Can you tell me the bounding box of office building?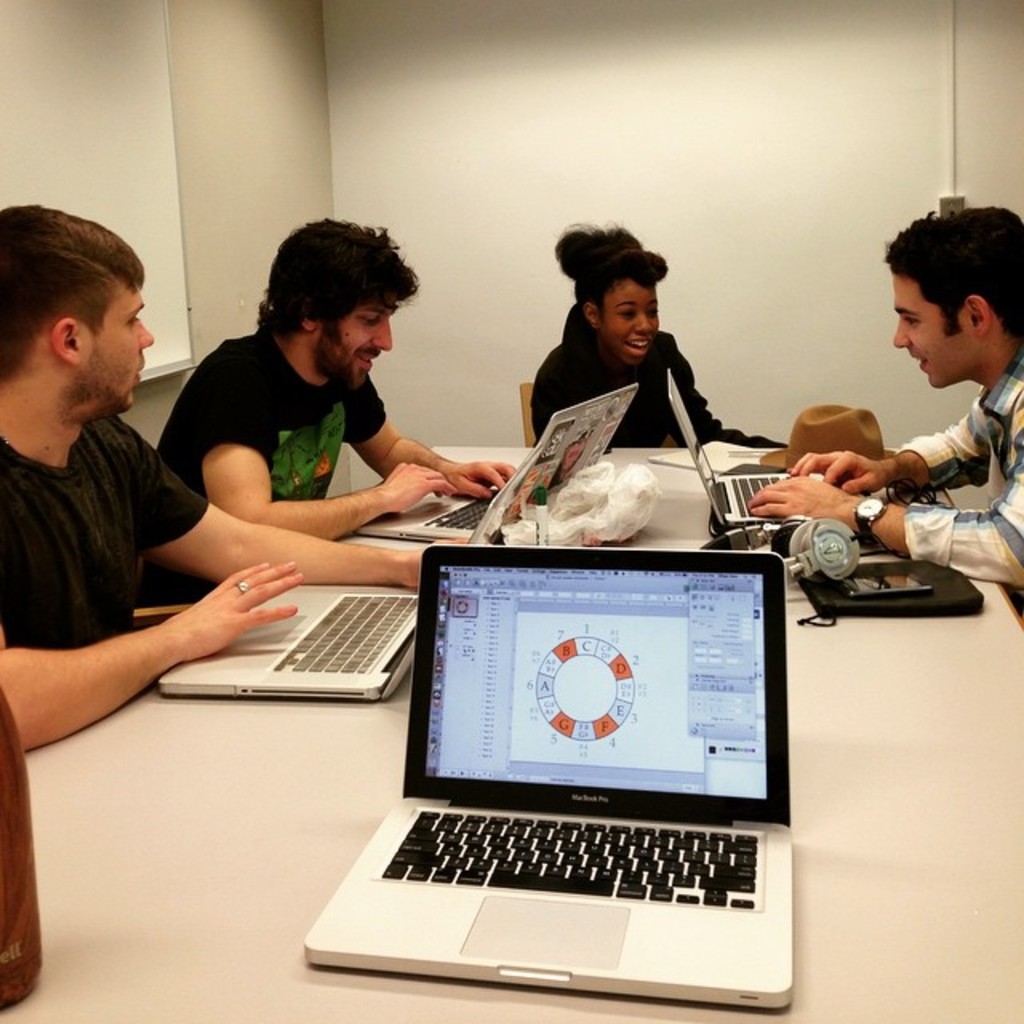
<region>0, 46, 1023, 1023</region>.
